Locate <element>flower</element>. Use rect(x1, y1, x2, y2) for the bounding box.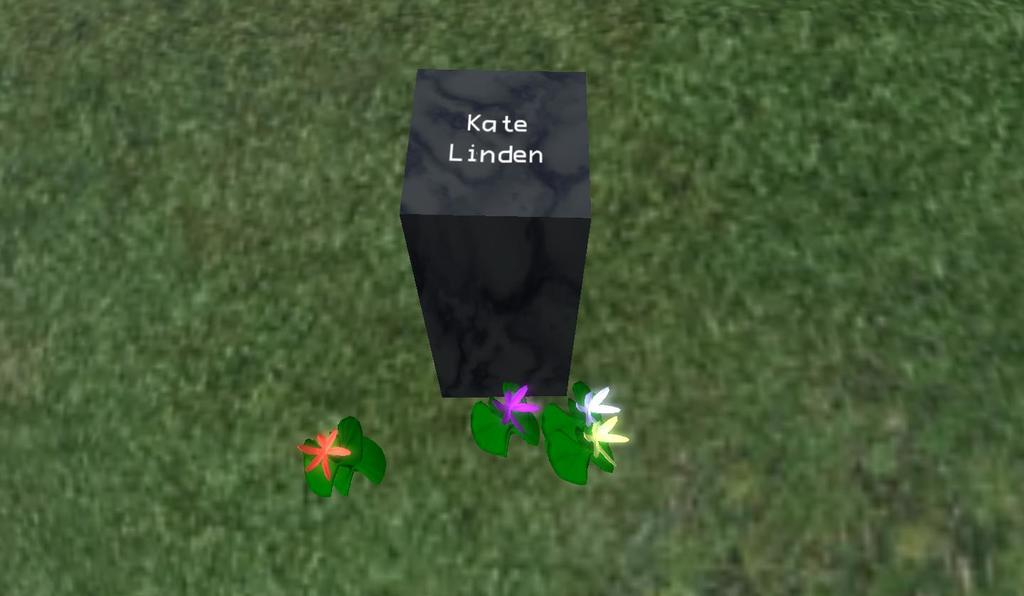
rect(580, 385, 614, 428).
